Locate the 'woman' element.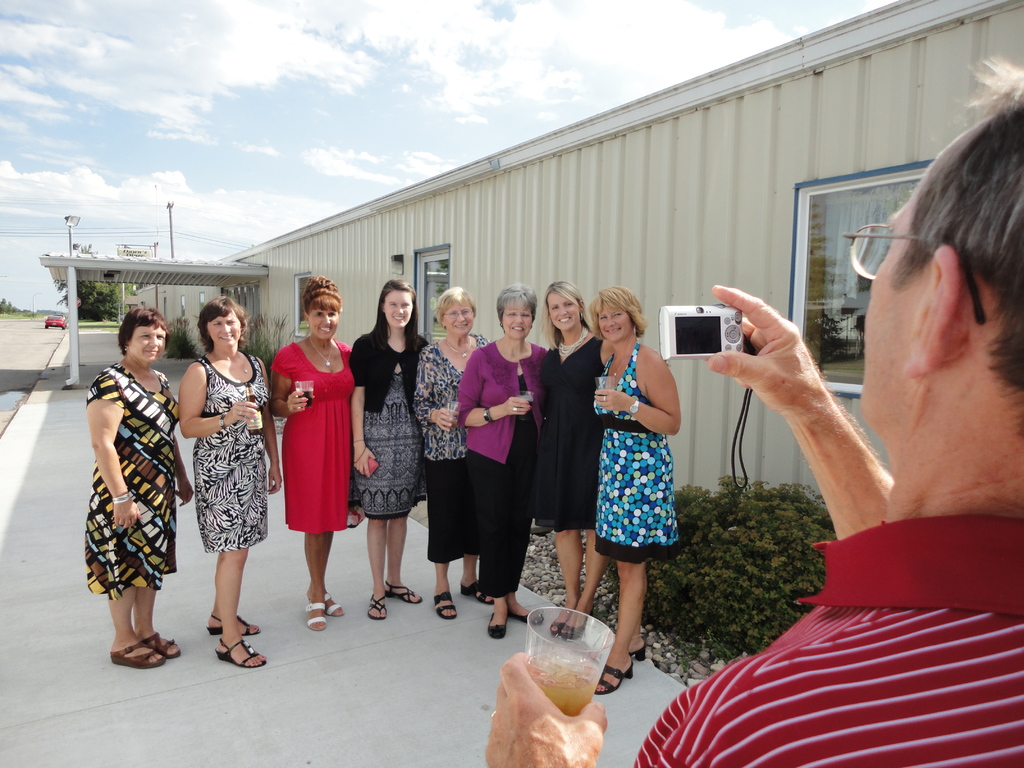
Element bbox: bbox(350, 278, 431, 618).
